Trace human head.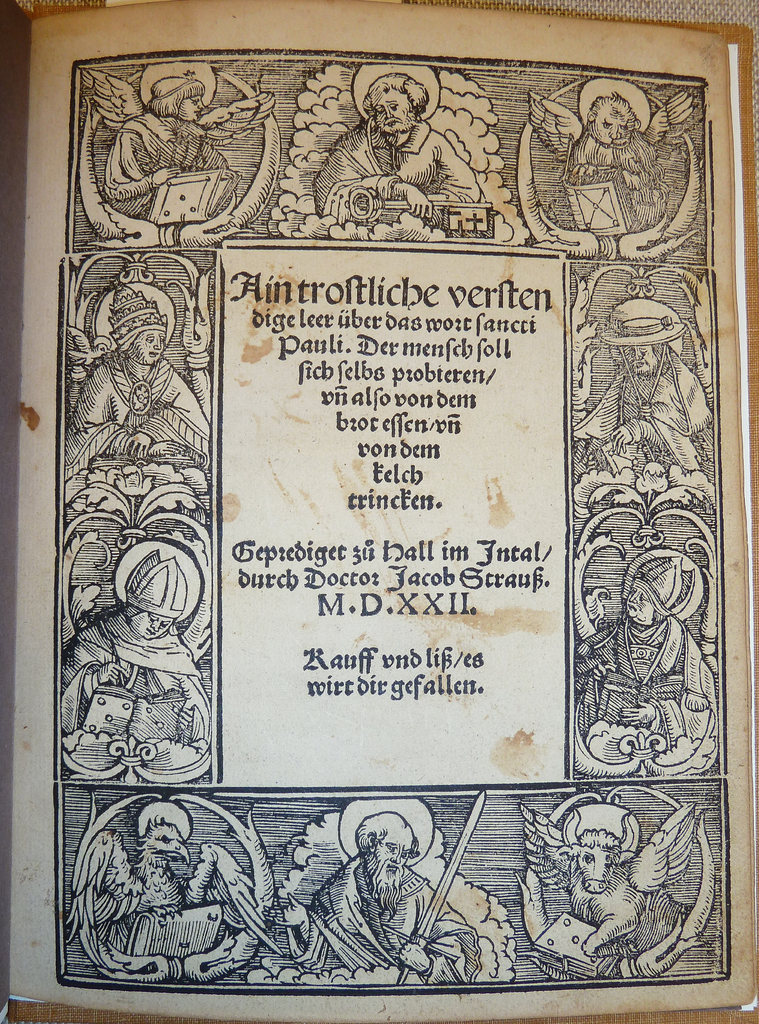
Traced to <bbox>151, 77, 203, 119</bbox>.
